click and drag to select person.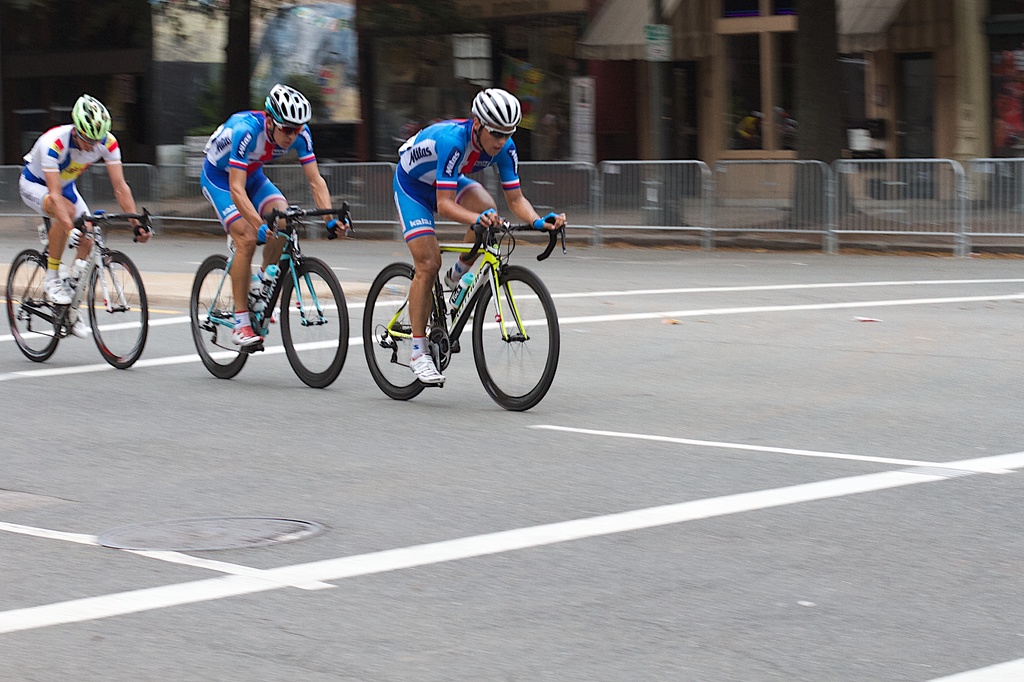
Selection: locate(394, 90, 573, 386).
